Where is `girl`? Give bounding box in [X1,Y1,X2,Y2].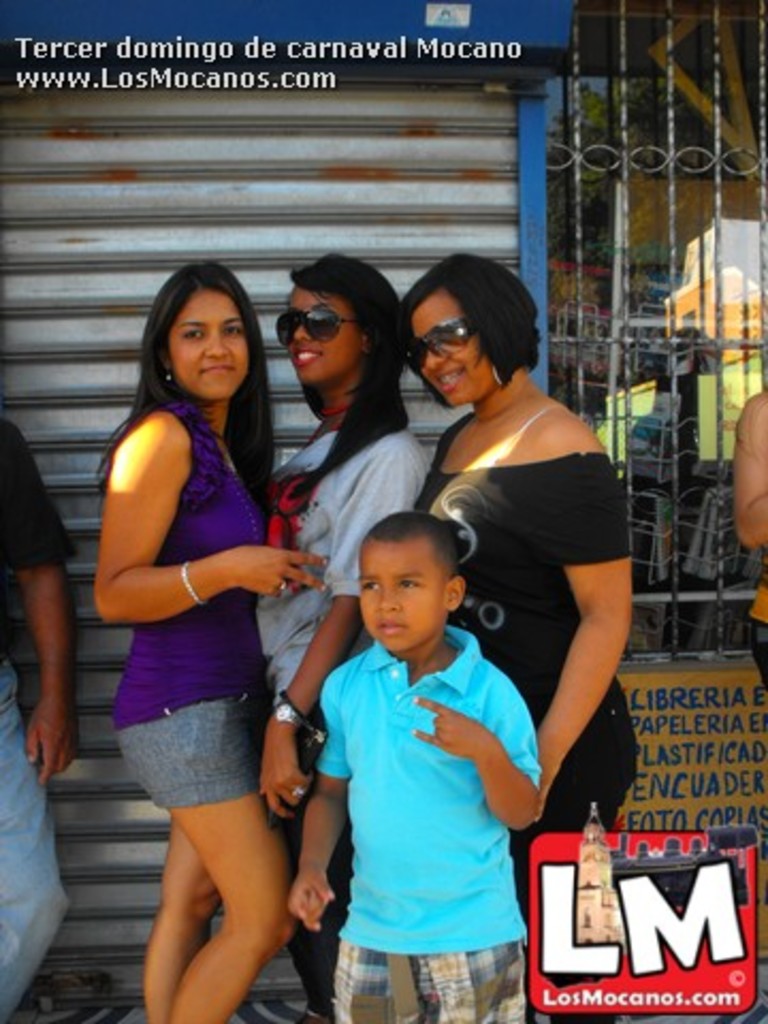
[83,260,329,1022].
